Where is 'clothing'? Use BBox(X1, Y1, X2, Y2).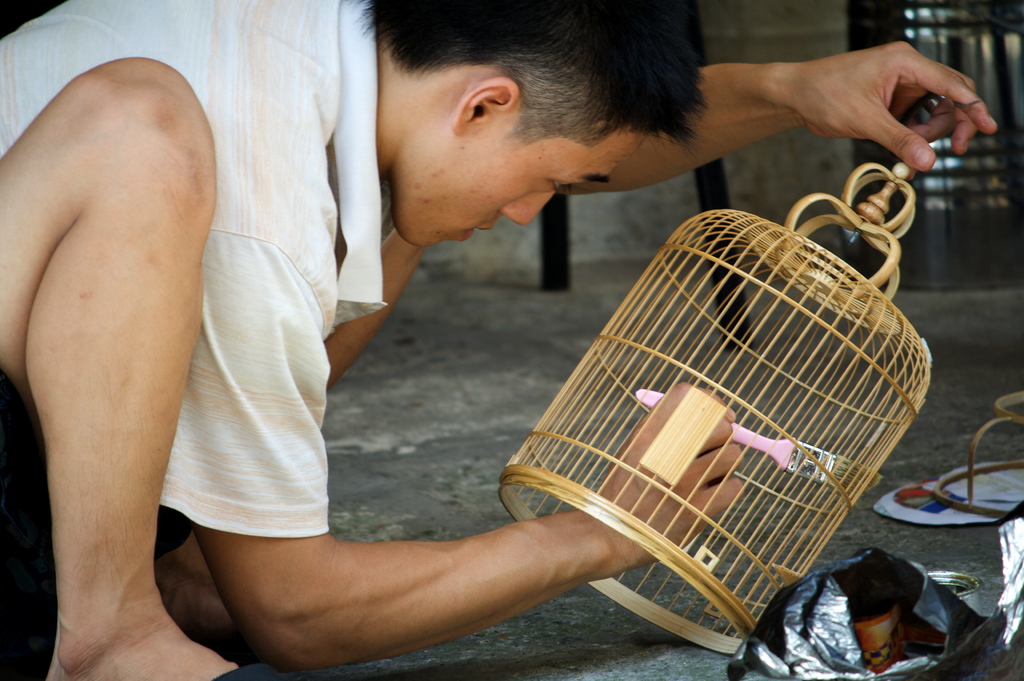
BBox(0, 0, 389, 680).
